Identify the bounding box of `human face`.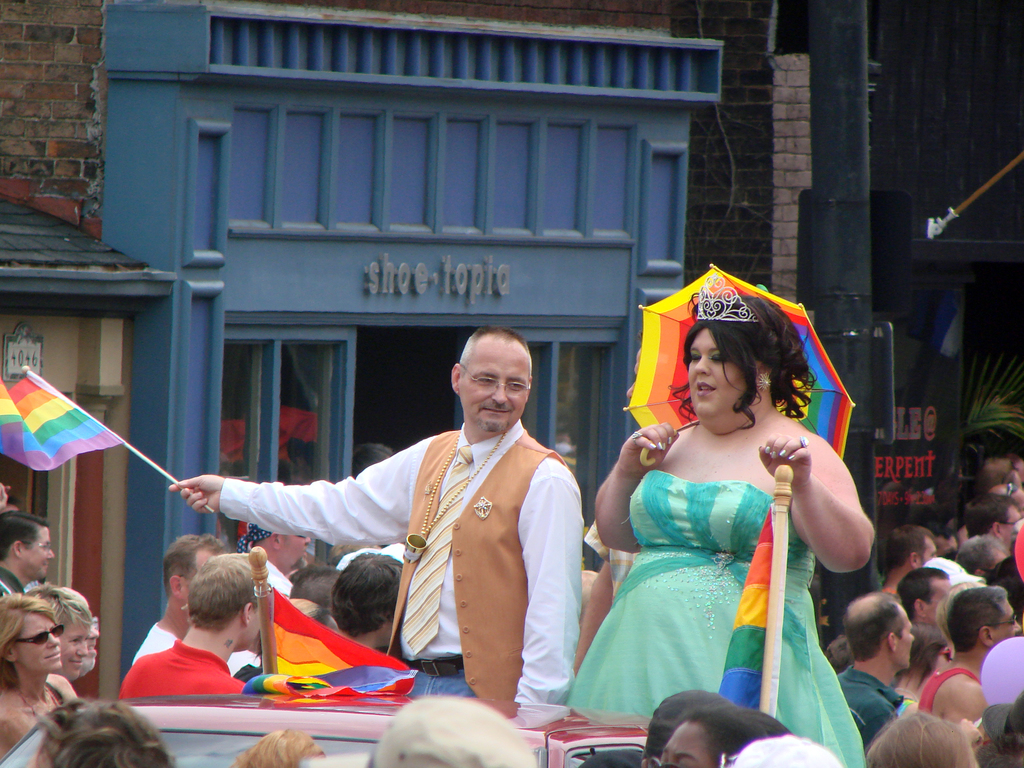
x1=26 y1=525 x2=54 y2=581.
